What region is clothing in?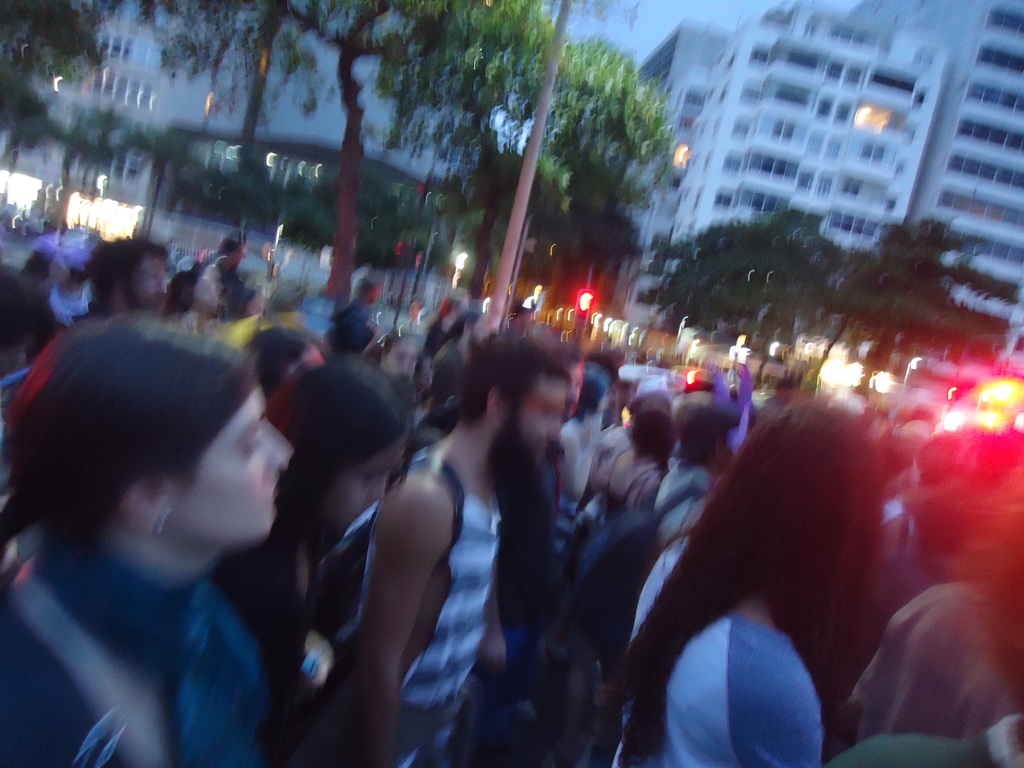
x1=3 y1=371 x2=44 y2=495.
